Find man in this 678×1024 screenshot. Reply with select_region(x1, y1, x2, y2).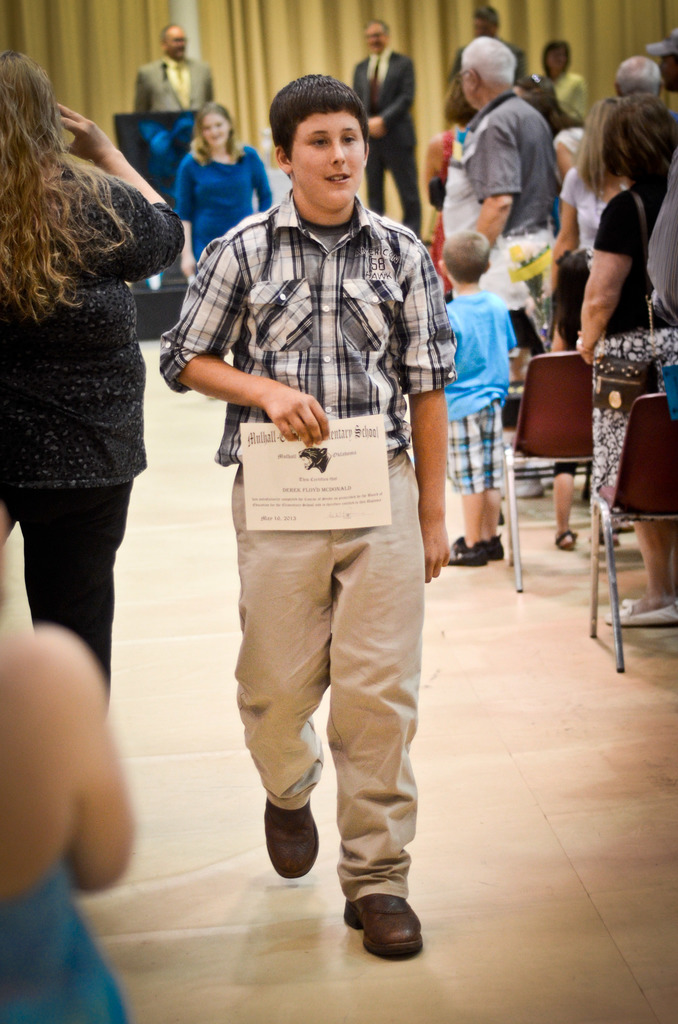
select_region(441, 6, 527, 115).
